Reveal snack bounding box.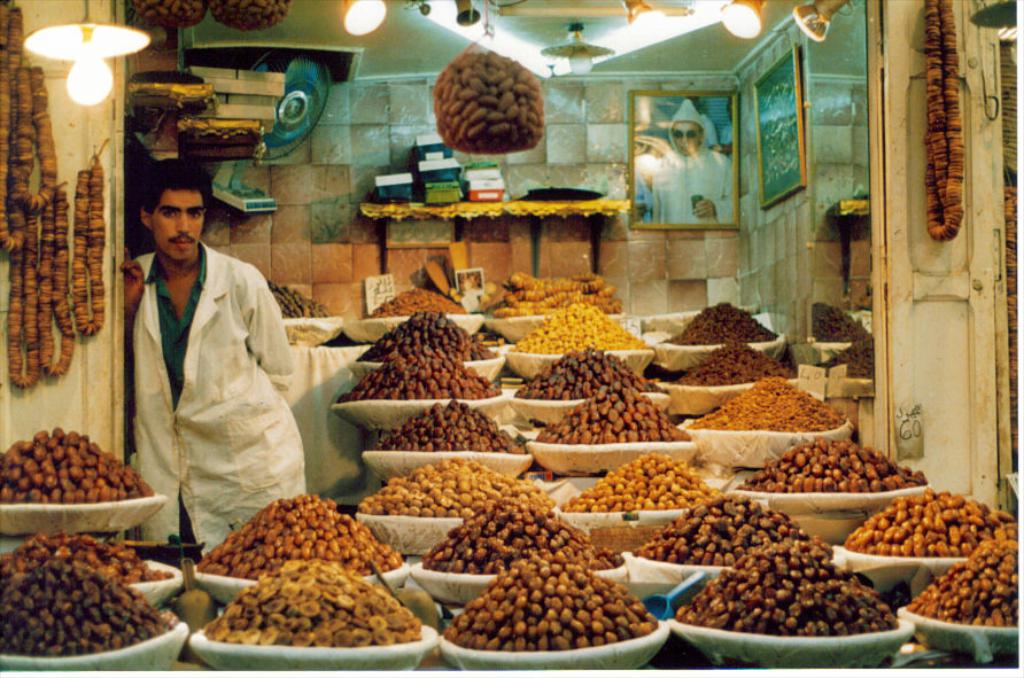
Revealed: 683/344/785/388.
